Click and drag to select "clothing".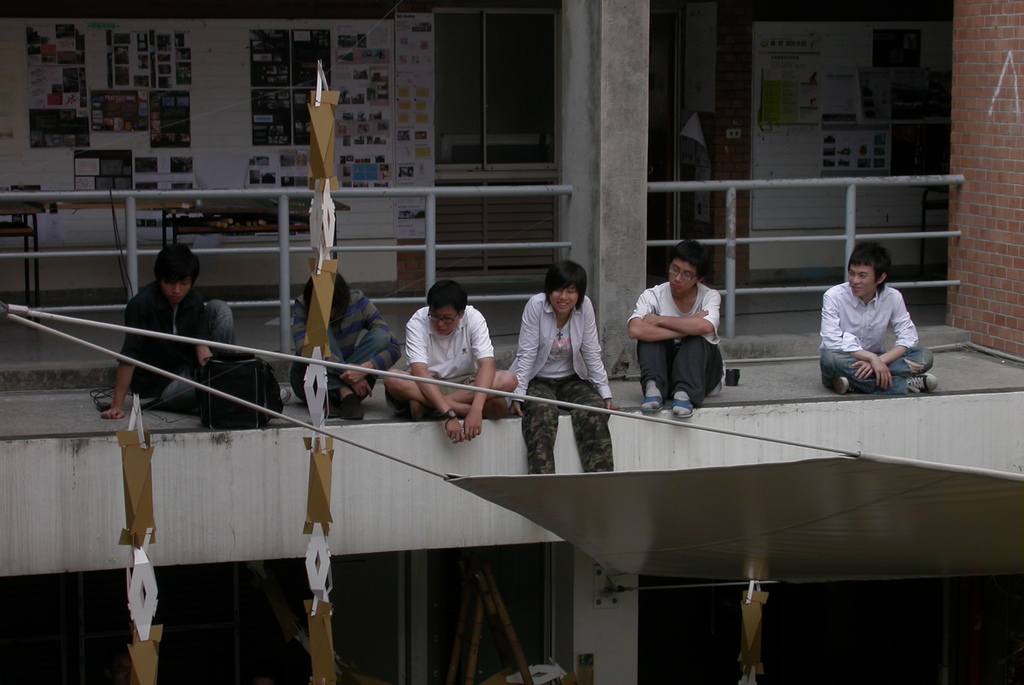
Selection: left=626, top=280, right=727, bottom=408.
